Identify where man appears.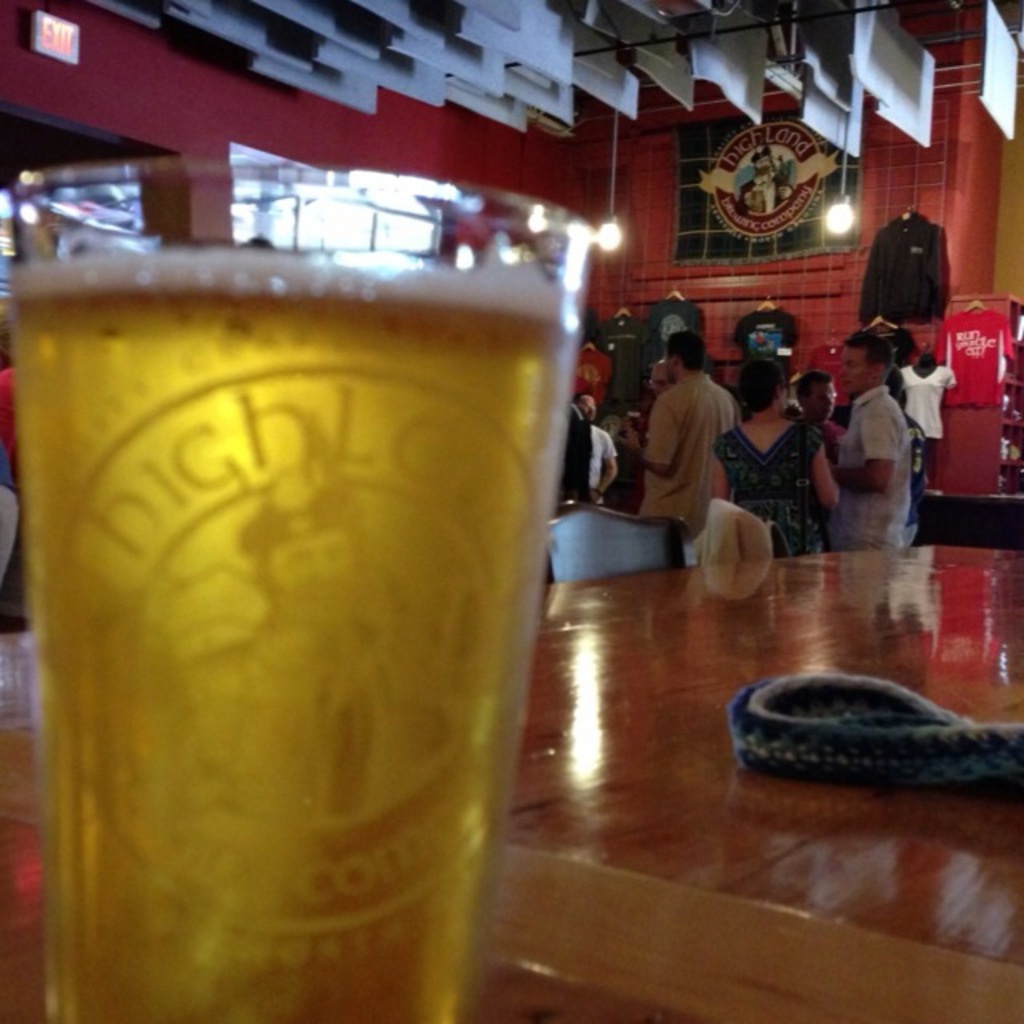
Appears at BBox(622, 315, 760, 566).
